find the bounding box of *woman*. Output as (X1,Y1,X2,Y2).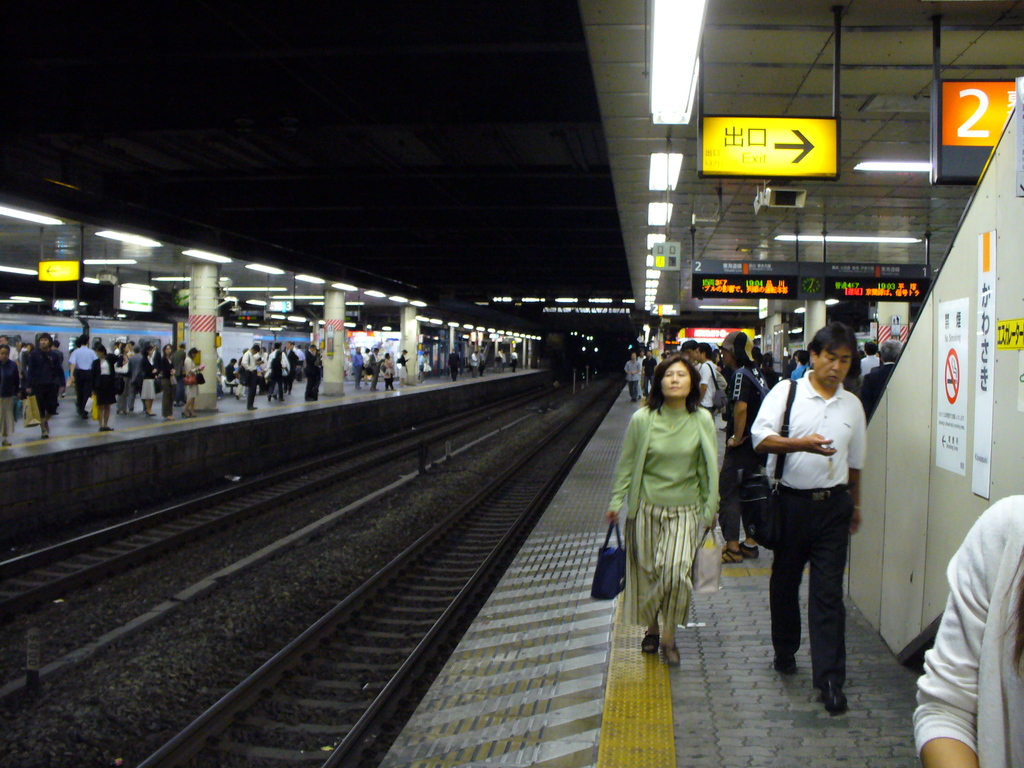
(154,340,178,420).
